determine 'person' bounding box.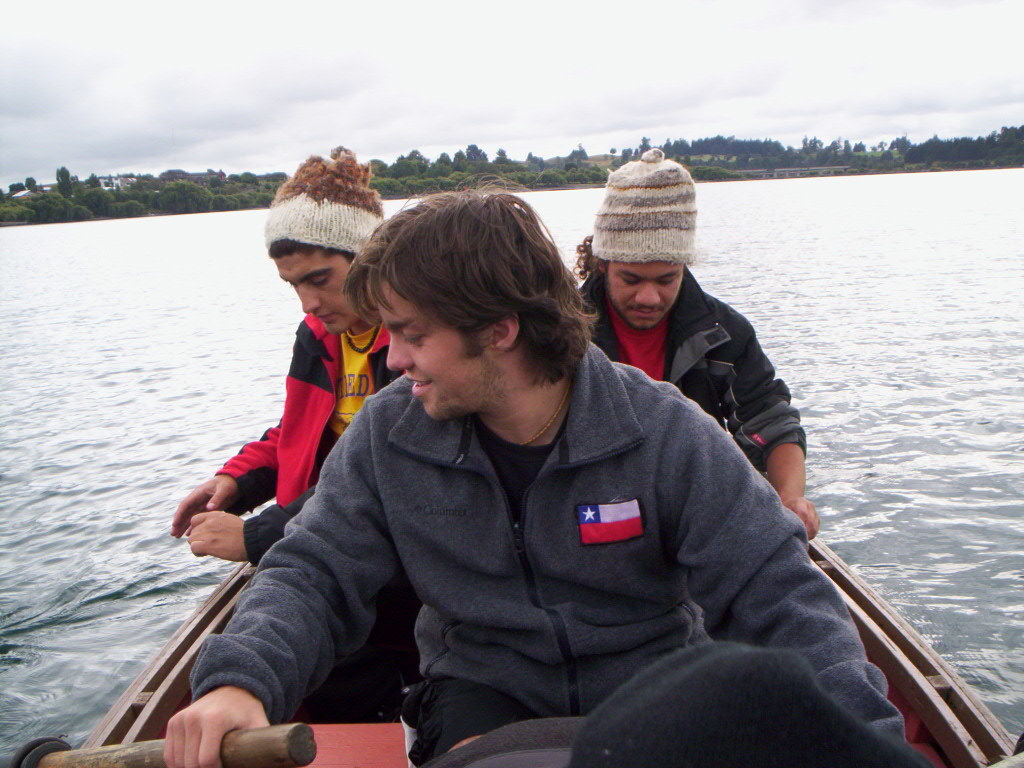
Determined: x1=176, y1=188, x2=862, y2=726.
